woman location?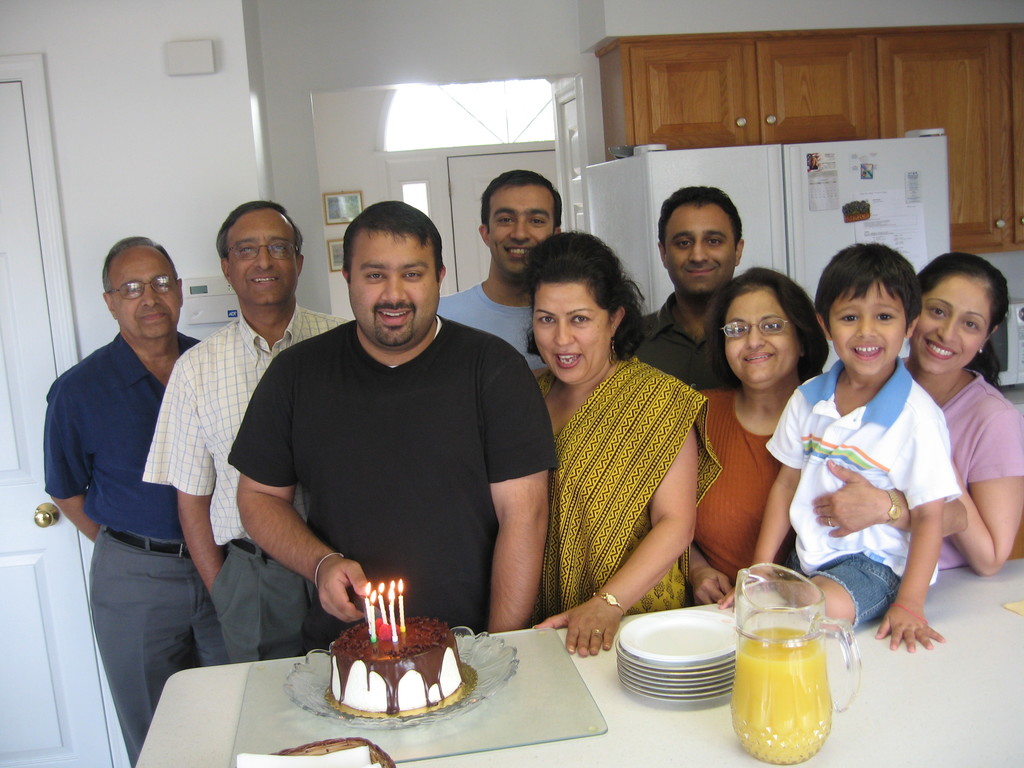
{"left": 681, "top": 267, "right": 831, "bottom": 610}
